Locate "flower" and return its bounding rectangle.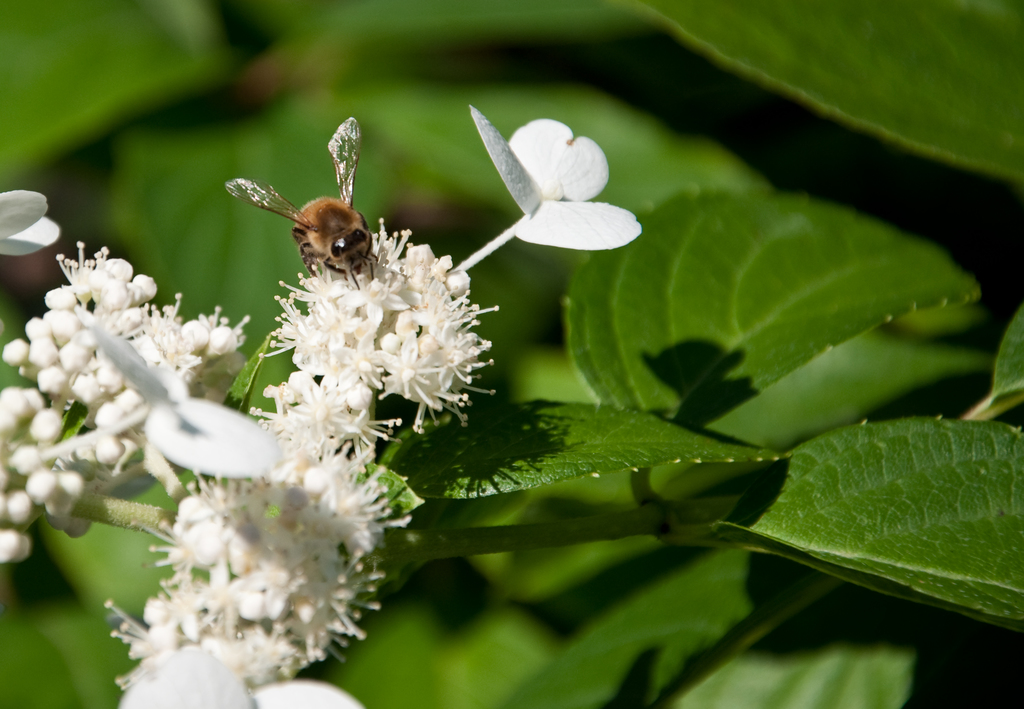
l=467, t=108, r=645, b=253.
